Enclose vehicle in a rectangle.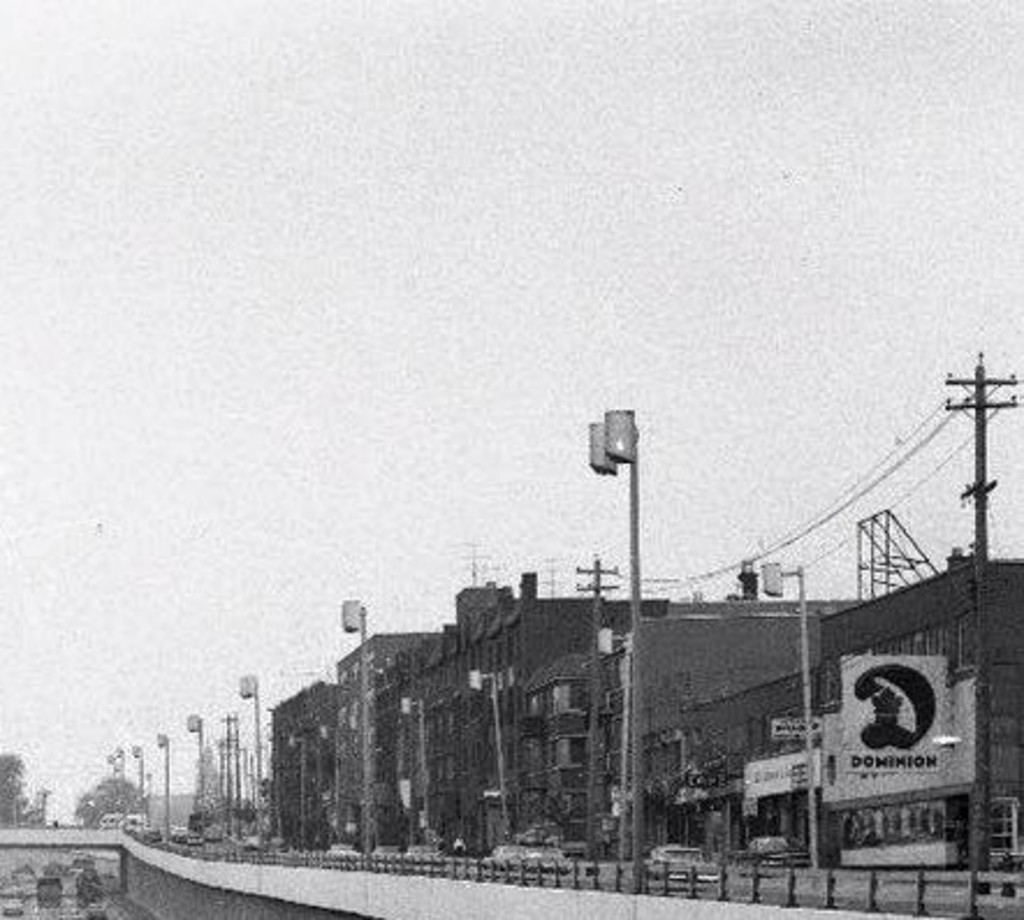
pyautogui.locateOnScreen(25, 869, 74, 918).
